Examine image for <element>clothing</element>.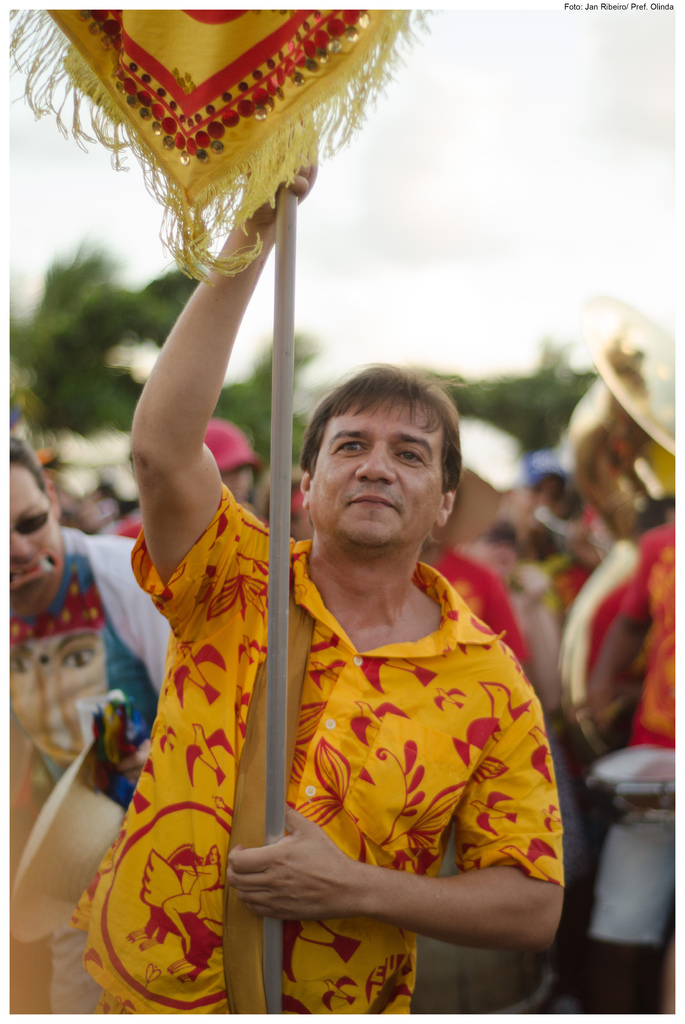
Examination result: (left=161, top=492, right=550, bottom=994).
